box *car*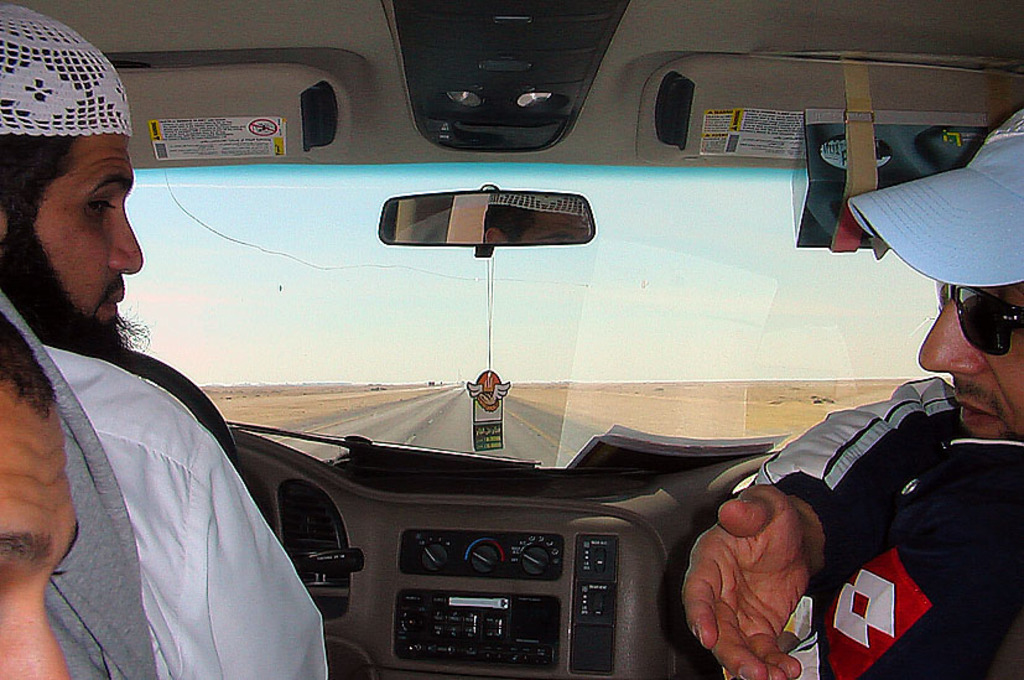
region(0, 0, 1023, 679)
